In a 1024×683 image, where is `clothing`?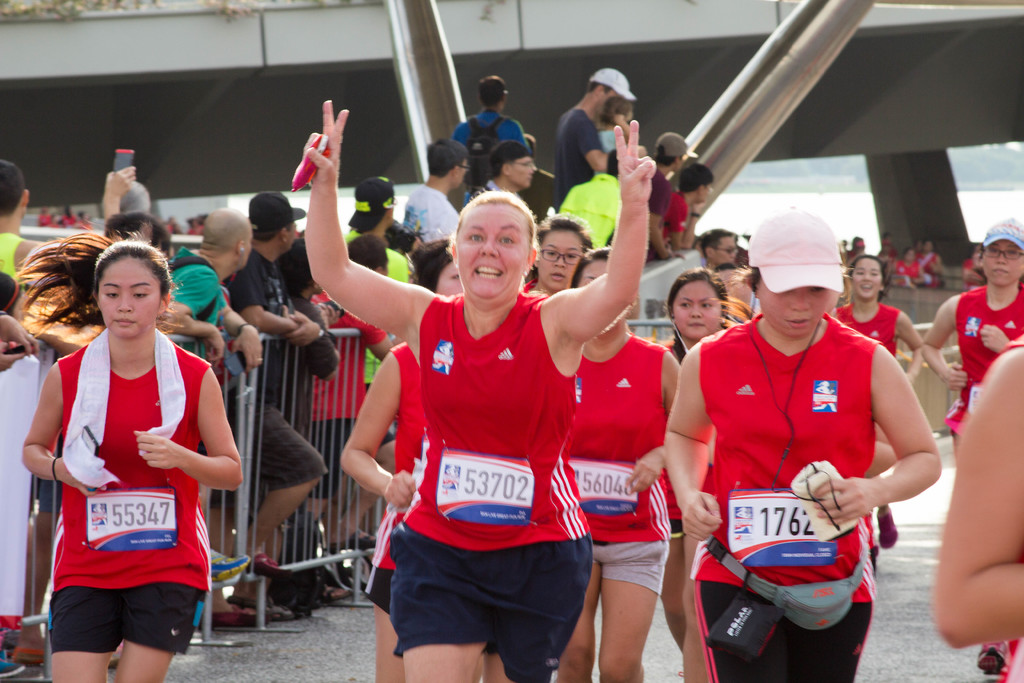
rect(390, 289, 592, 682).
